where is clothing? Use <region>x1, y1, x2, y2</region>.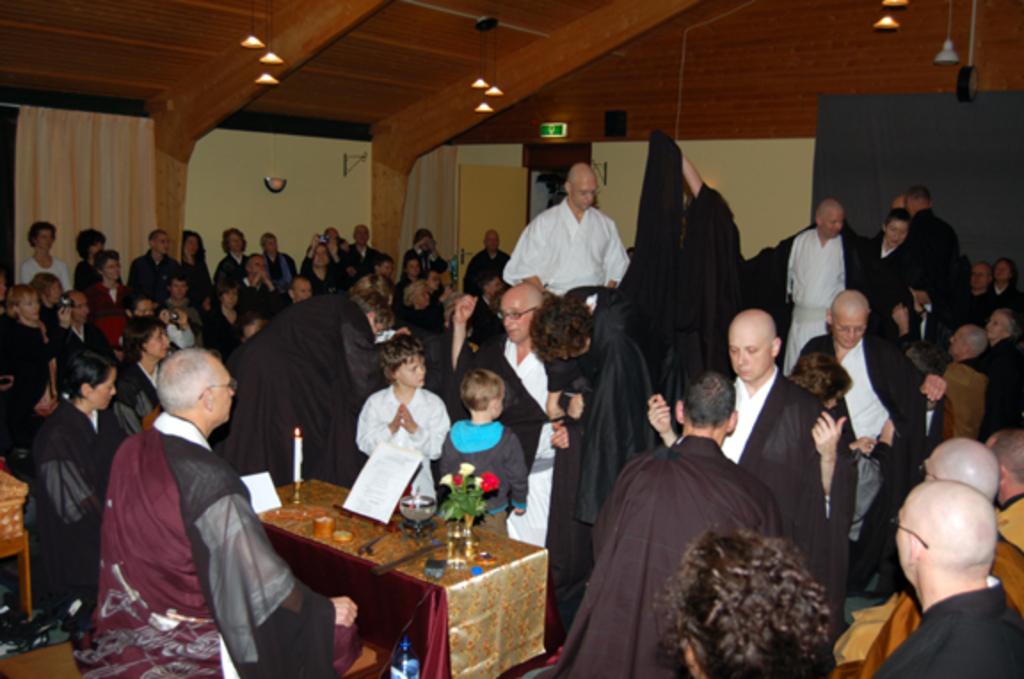
<region>213, 252, 252, 295</region>.
